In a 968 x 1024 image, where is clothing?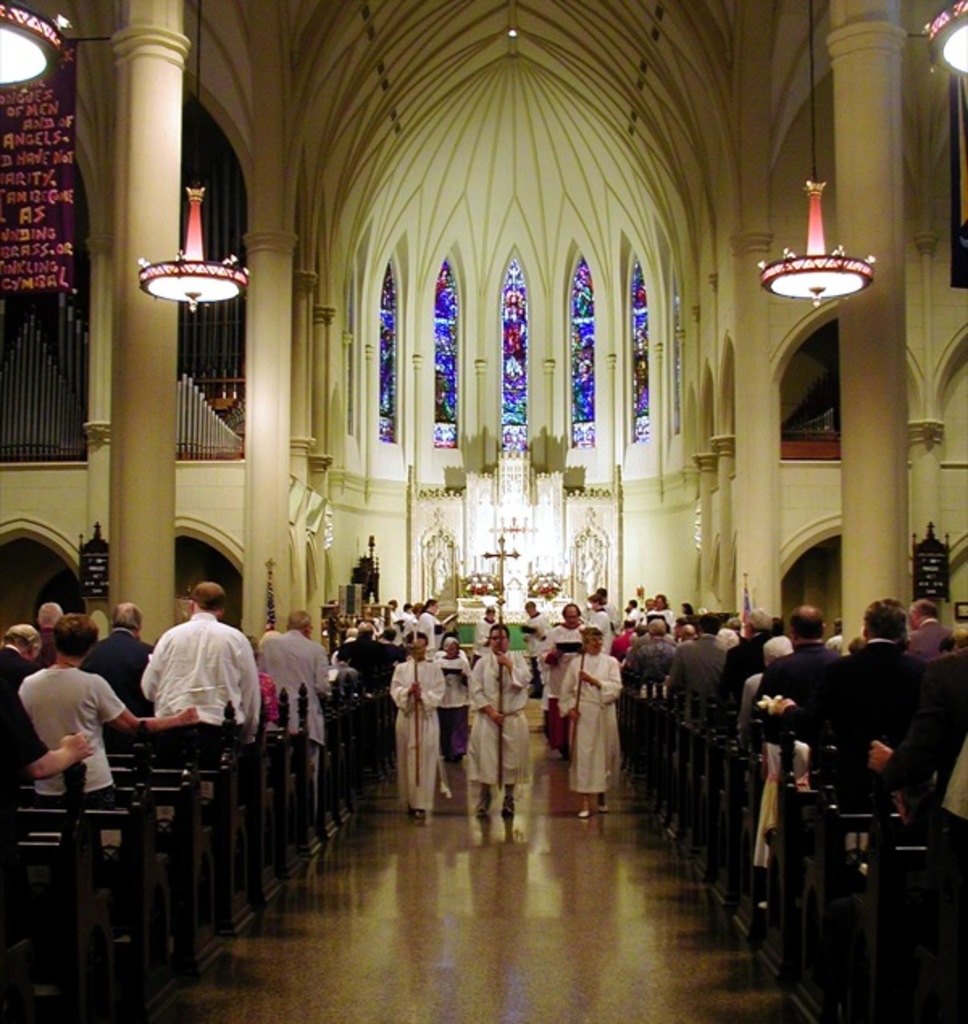
left=387, top=651, right=449, bottom=805.
